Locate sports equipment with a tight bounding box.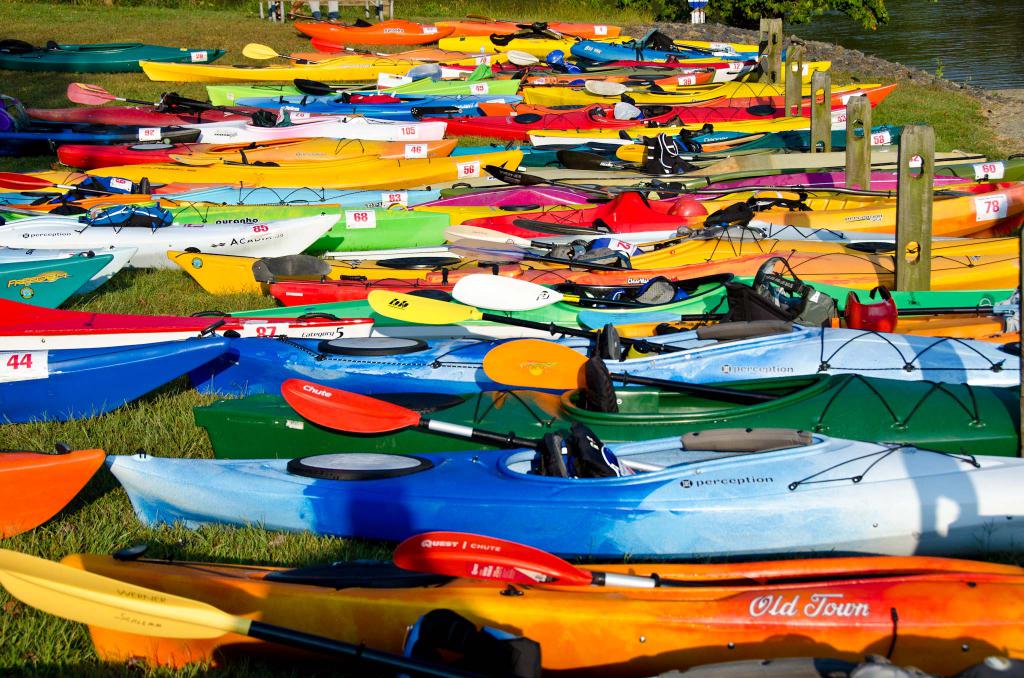
[239, 41, 323, 63].
